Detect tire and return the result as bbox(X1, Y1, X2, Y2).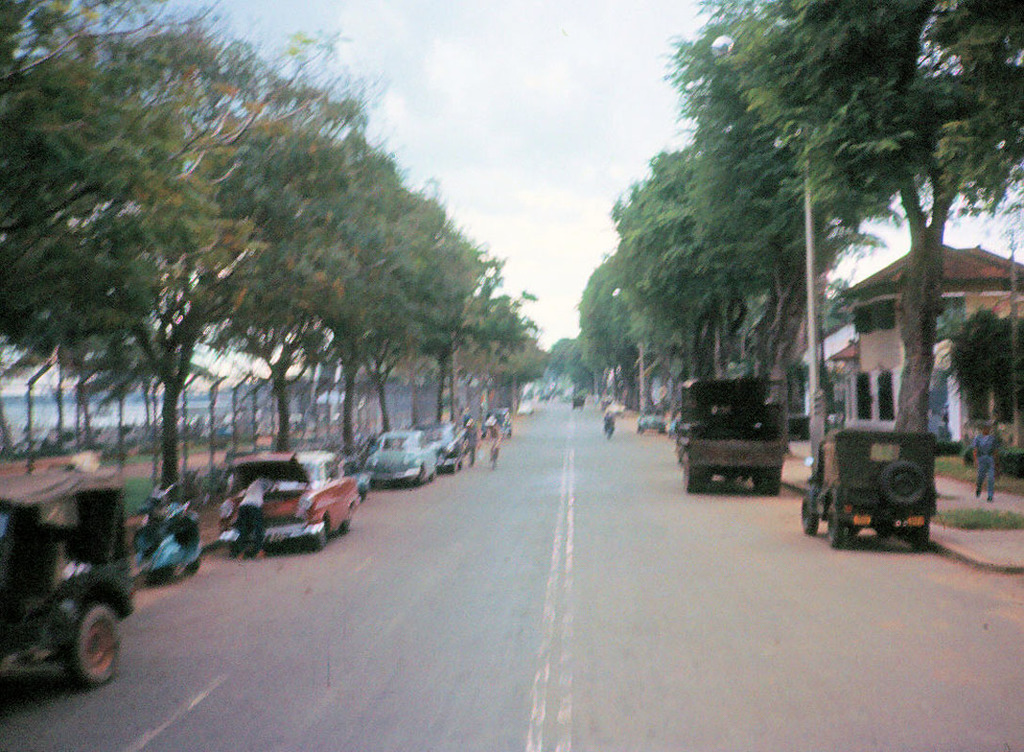
bbox(31, 564, 113, 707).
